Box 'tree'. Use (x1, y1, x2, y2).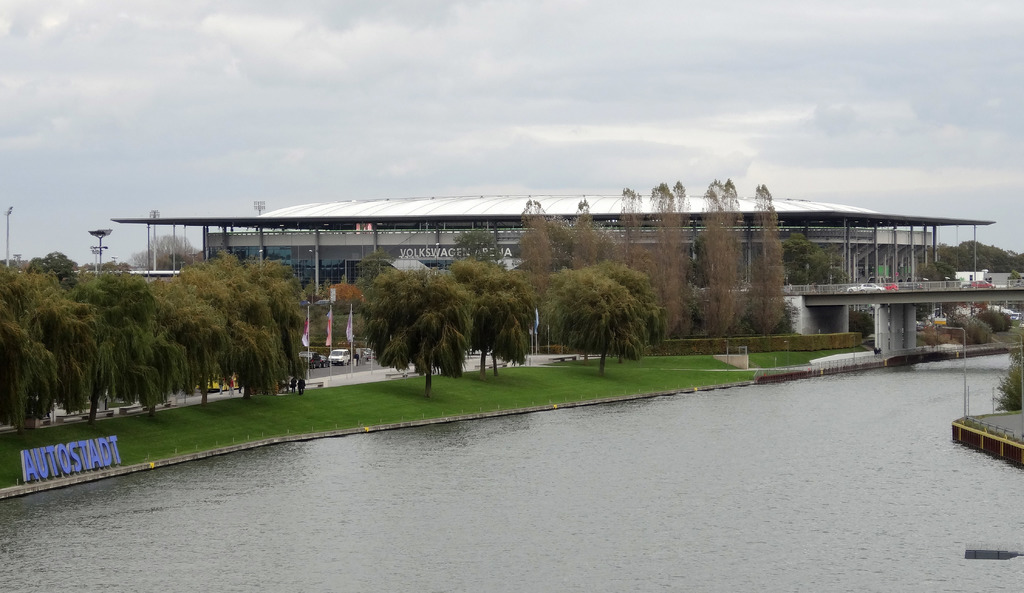
(161, 234, 191, 262).
